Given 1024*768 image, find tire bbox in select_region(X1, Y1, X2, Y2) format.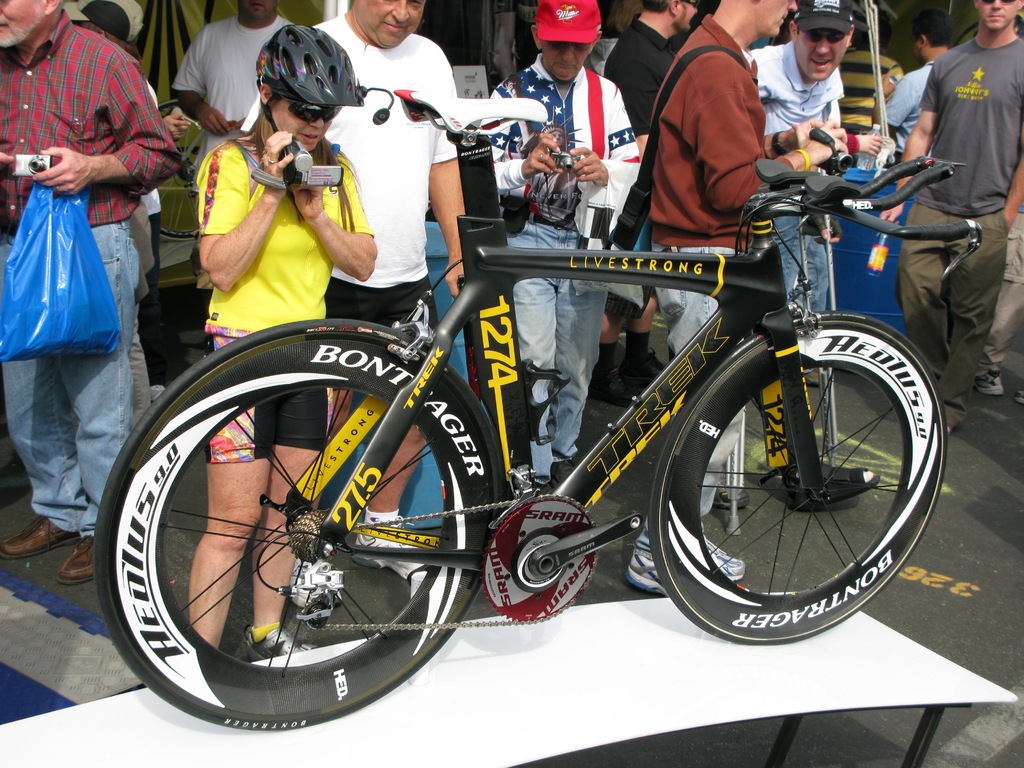
select_region(647, 316, 947, 643).
